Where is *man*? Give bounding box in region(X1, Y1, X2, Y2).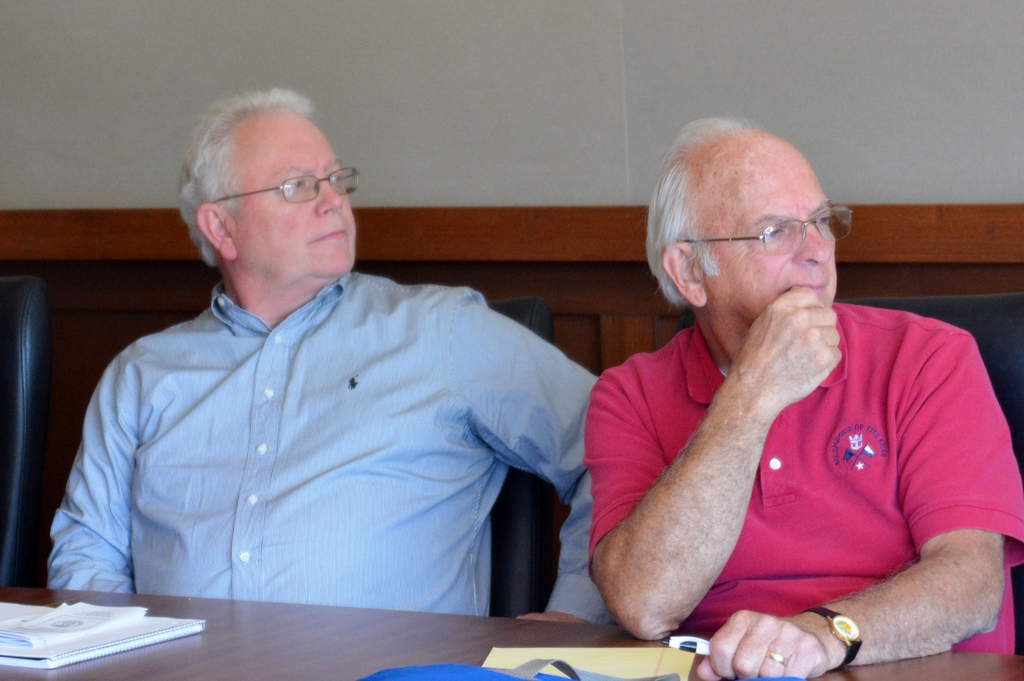
region(47, 81, 612, 627).
